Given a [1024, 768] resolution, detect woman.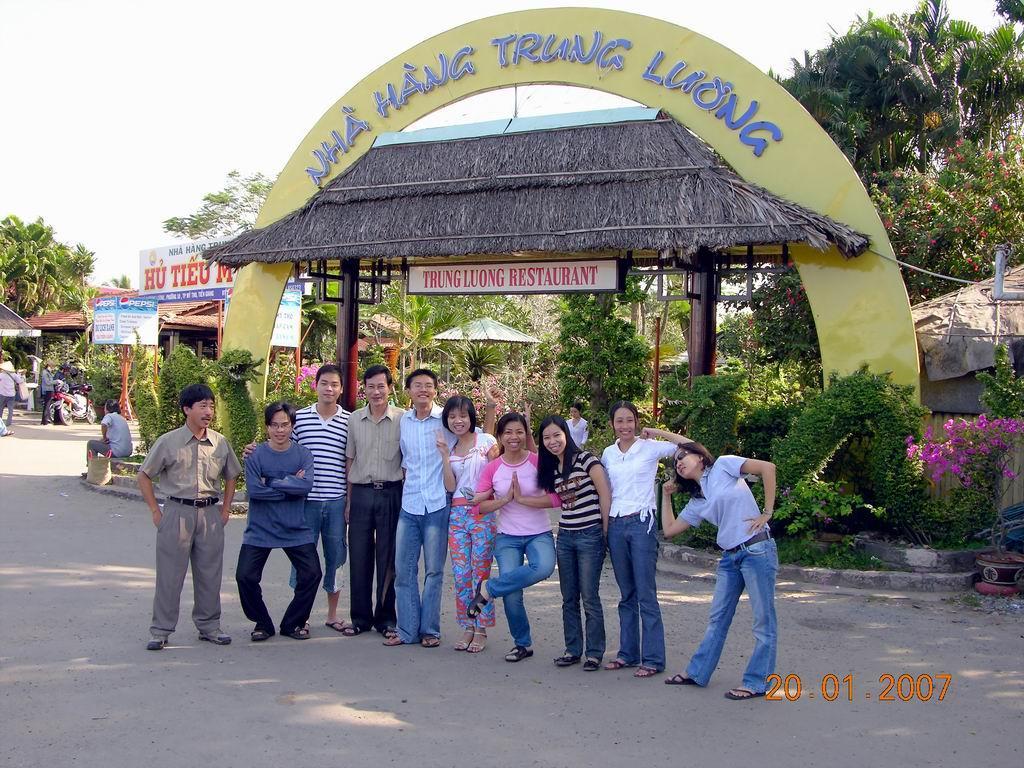
rect(674, 408, 798, 705).
